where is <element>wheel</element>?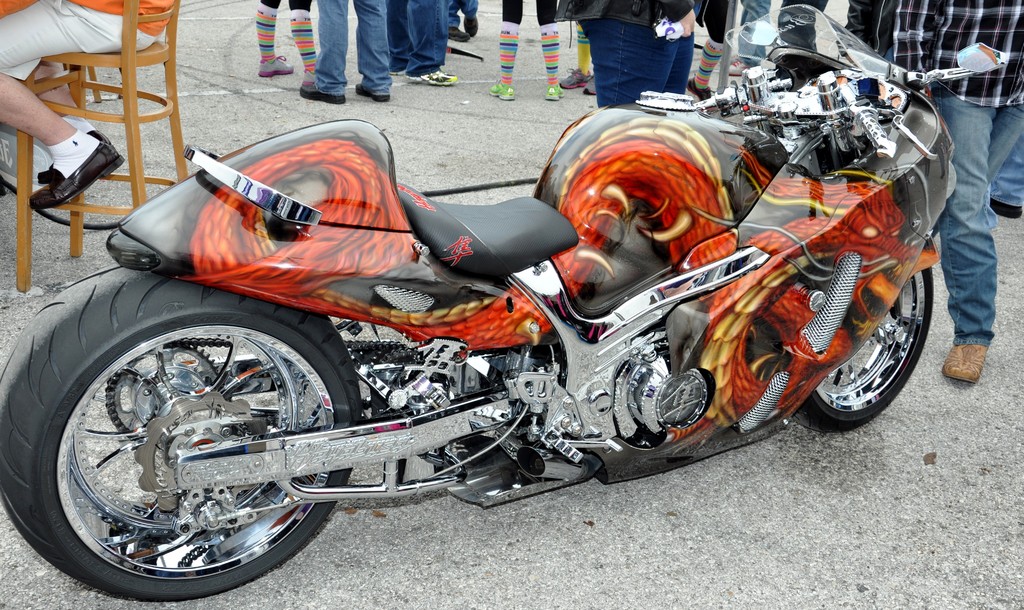
7/283/342/597.
